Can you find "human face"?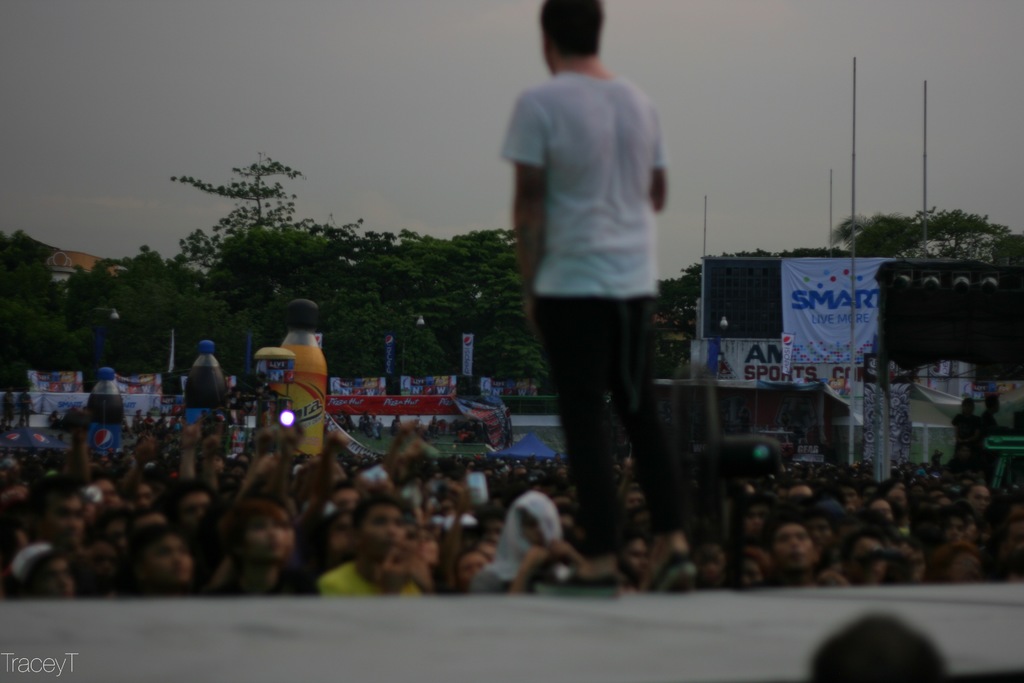
Yes, bounding box: [854, 537, 876, 570].
